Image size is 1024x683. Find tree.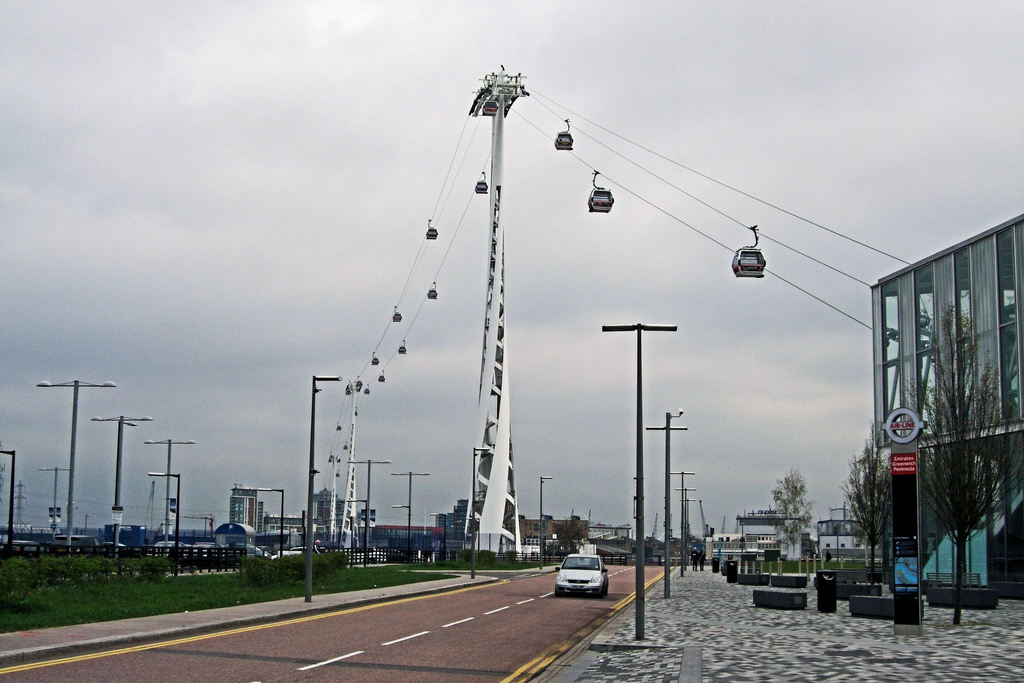
select_region(886, 223, 1014, 600).
